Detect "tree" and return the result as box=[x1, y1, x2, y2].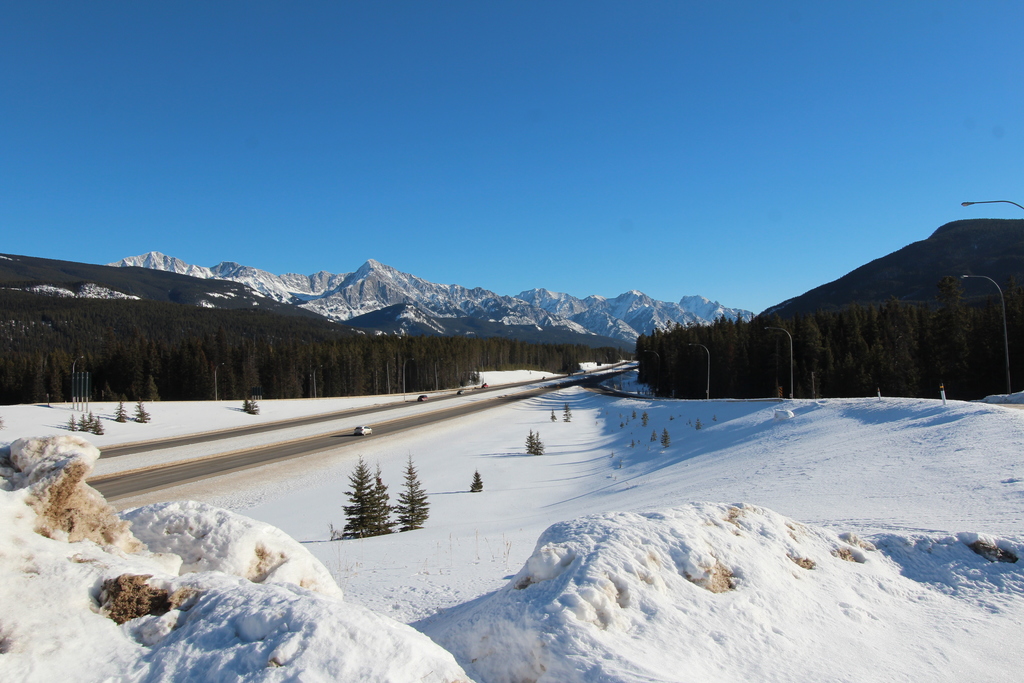
box=[712, 415, 716, 421].
